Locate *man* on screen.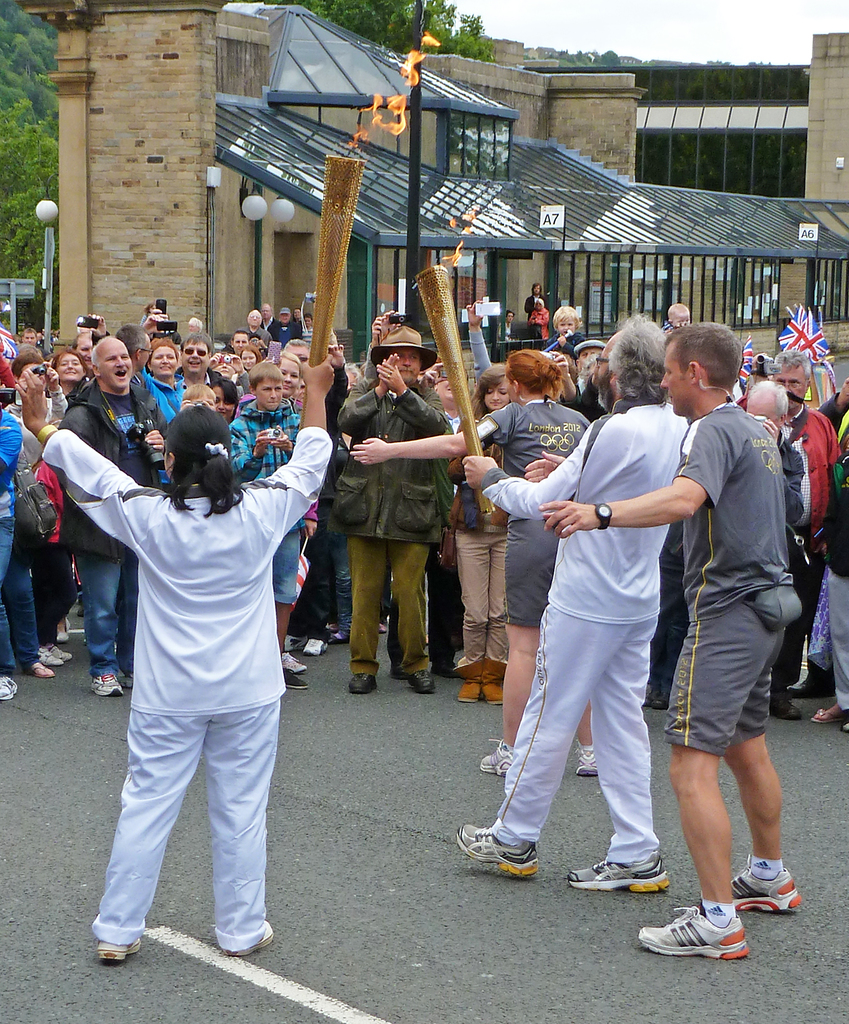
On screen at BBox(747, 383, 807, 718).
